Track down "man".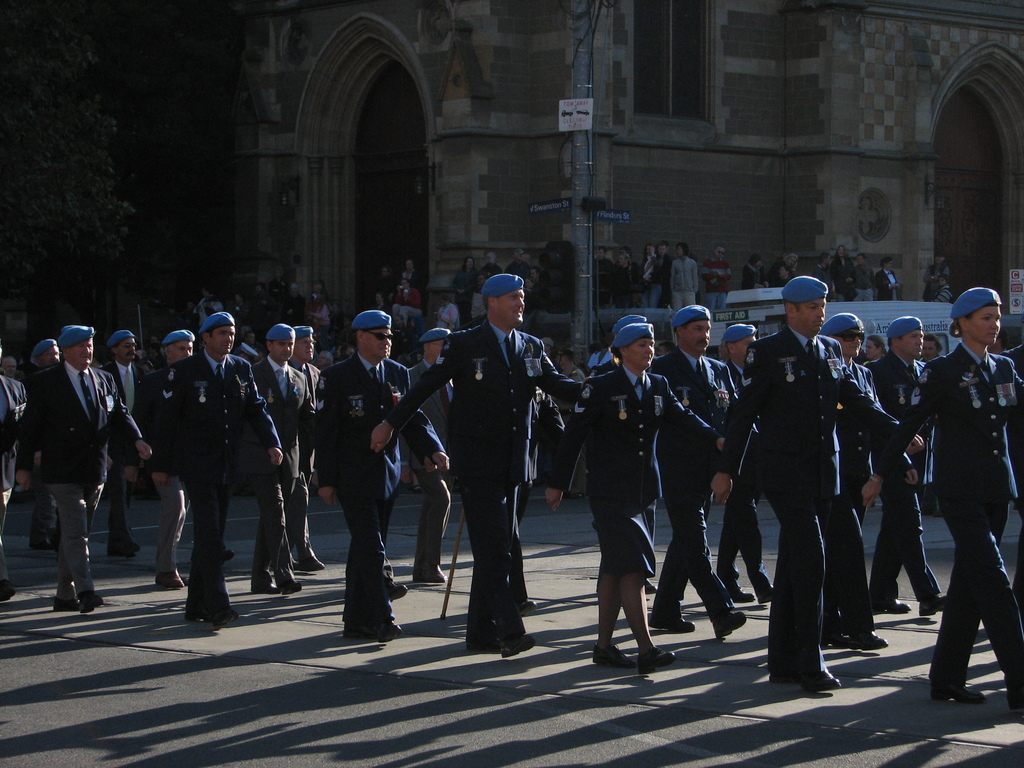
Tracked to l=372, t=273, r=584, b=658.
